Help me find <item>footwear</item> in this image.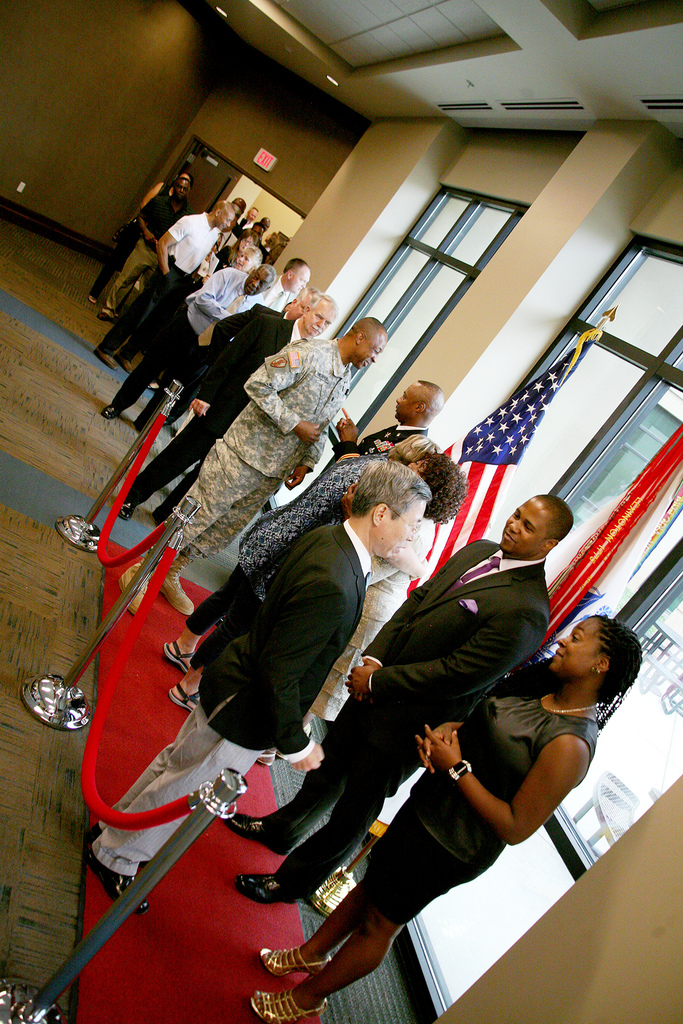
Found it: region(162, 560, 199, 614).
